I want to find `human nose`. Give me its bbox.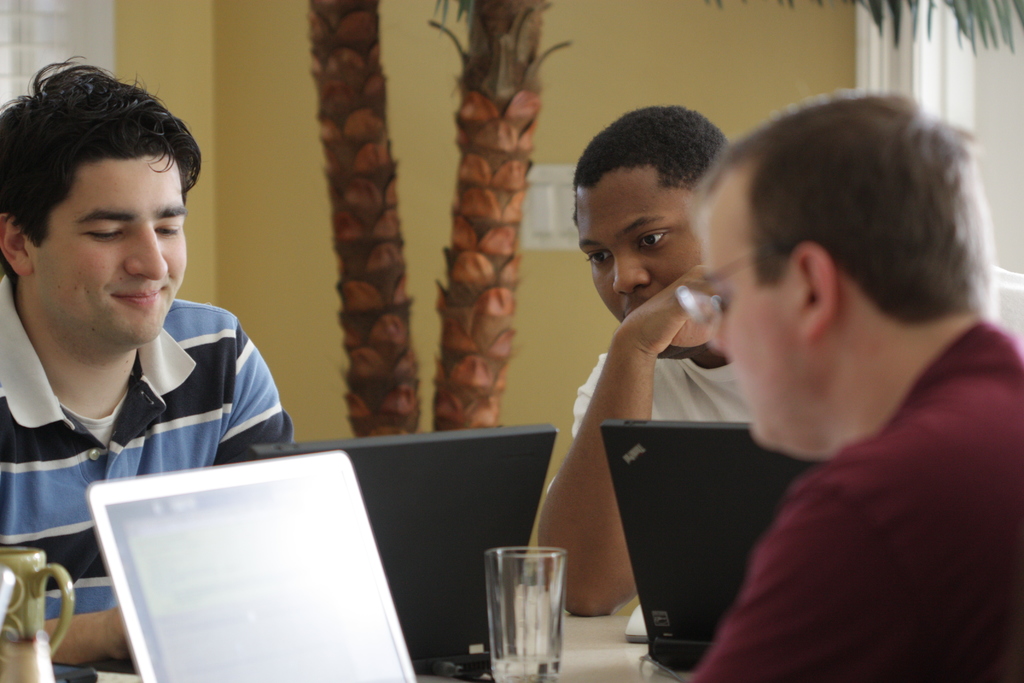
bbox=[611, 248, 649, 294].
